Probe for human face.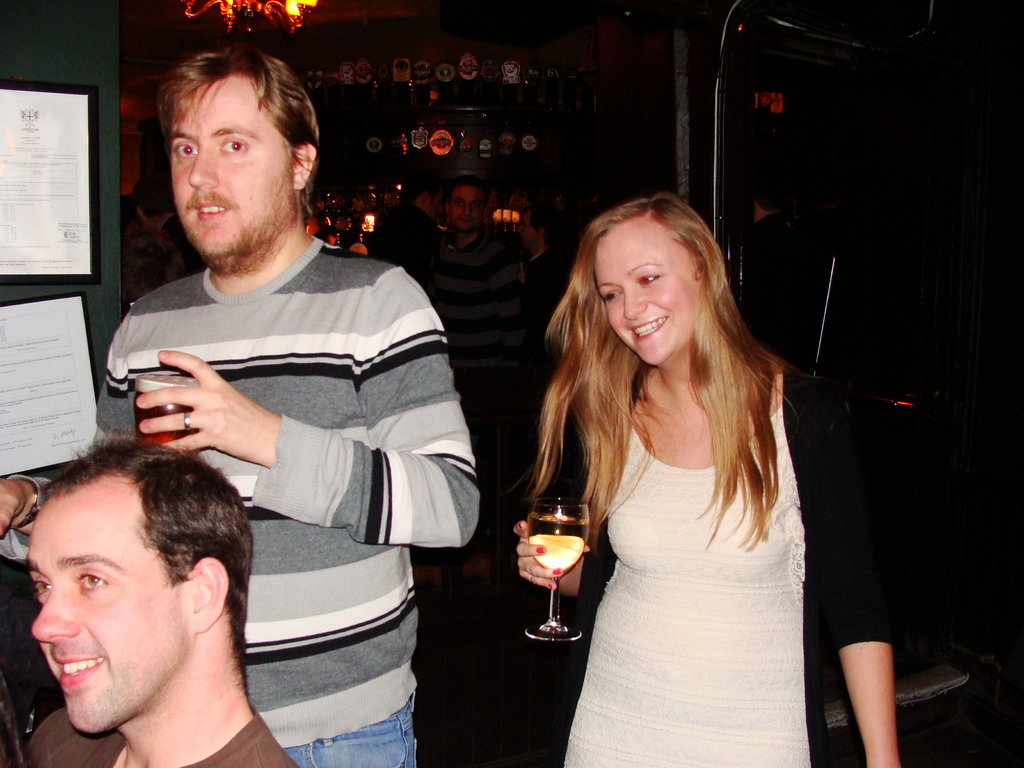
Probe result: <box>587,218,711,367</box>.
